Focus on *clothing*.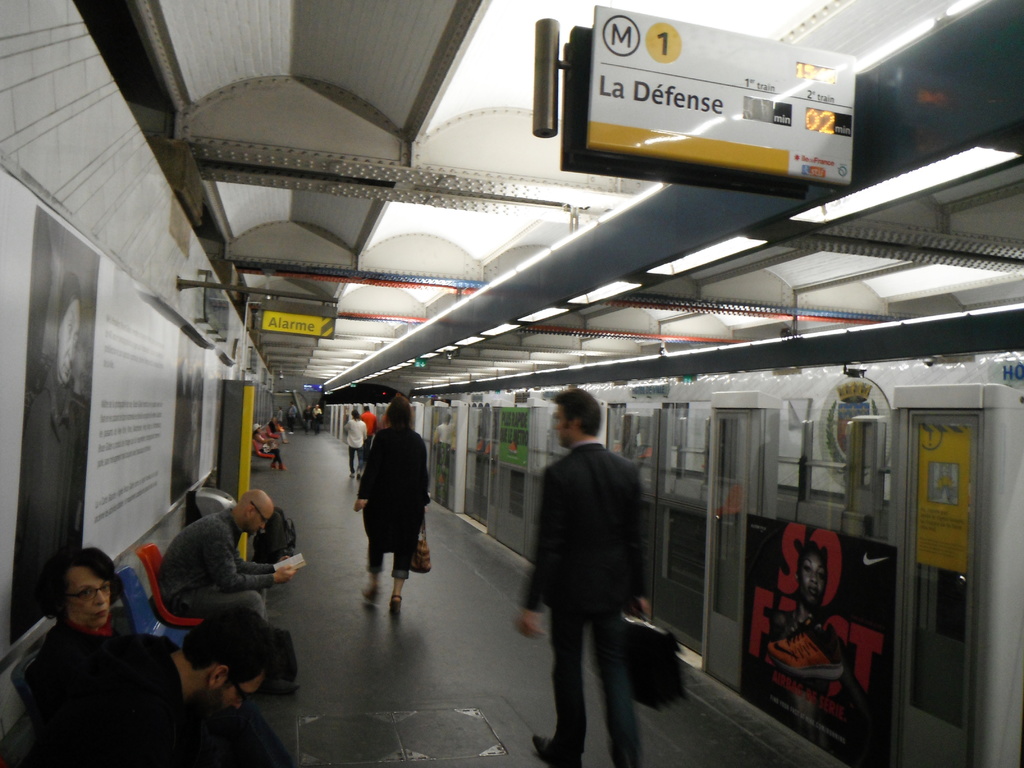
Focused at x1=160 y1=509 x2=287 y2=639.
